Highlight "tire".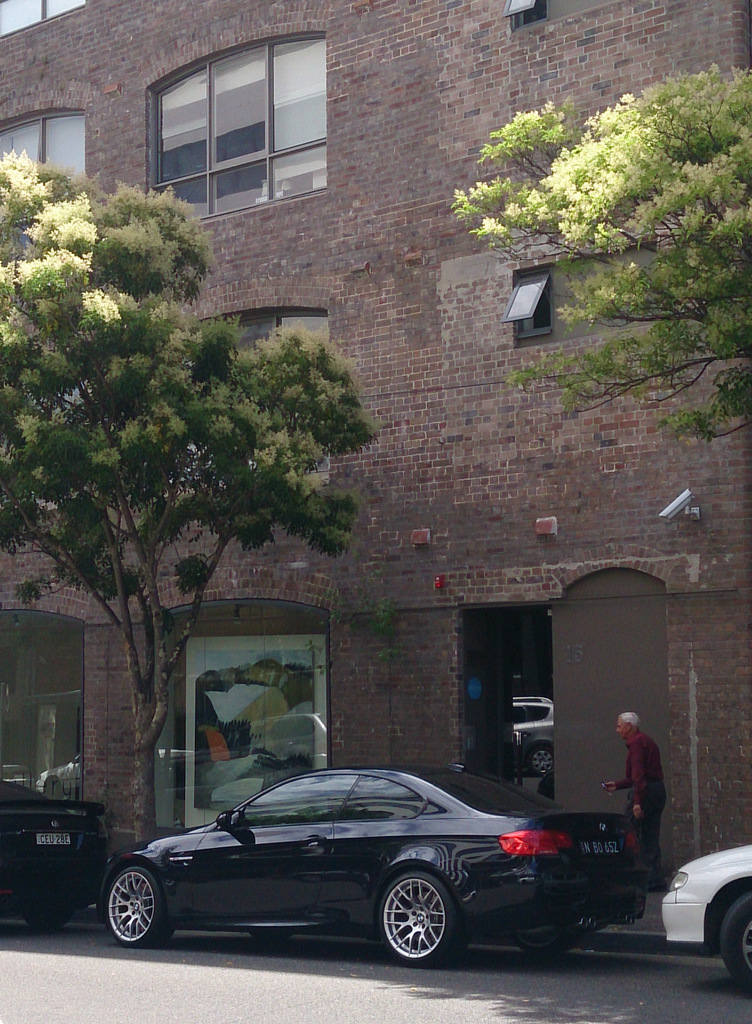
Highlighted region: {"left": 94, "top": 851, "right": 172, "bottom": 956}.
